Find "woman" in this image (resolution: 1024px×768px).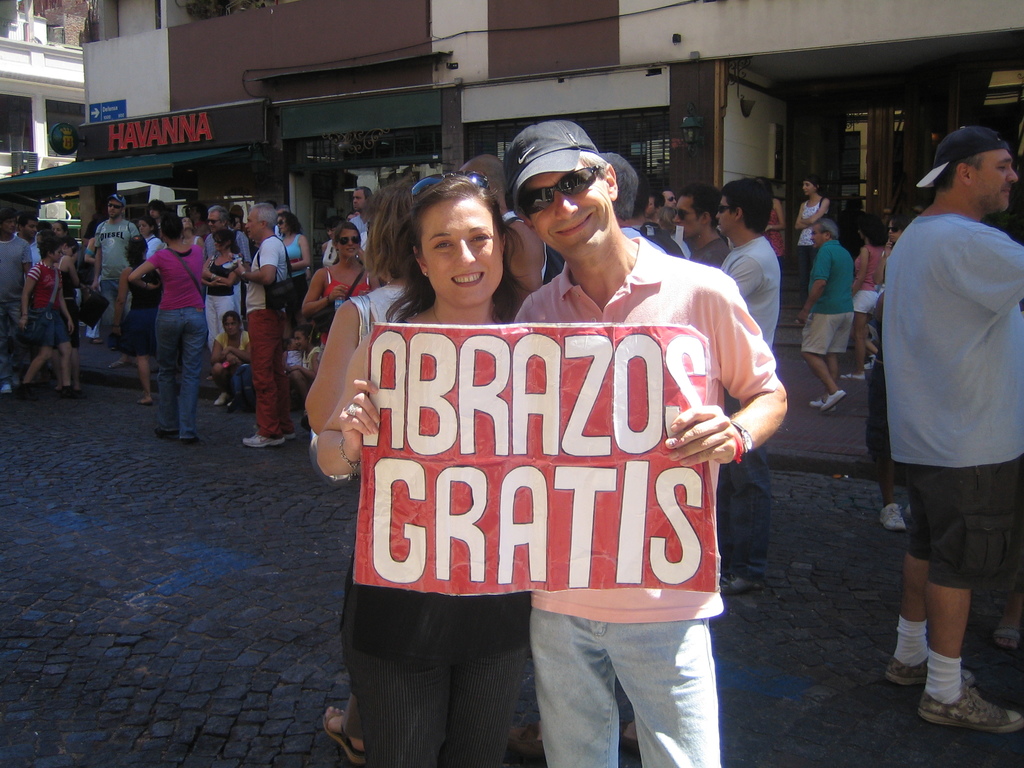
detection(301, 221, 378, 341).
